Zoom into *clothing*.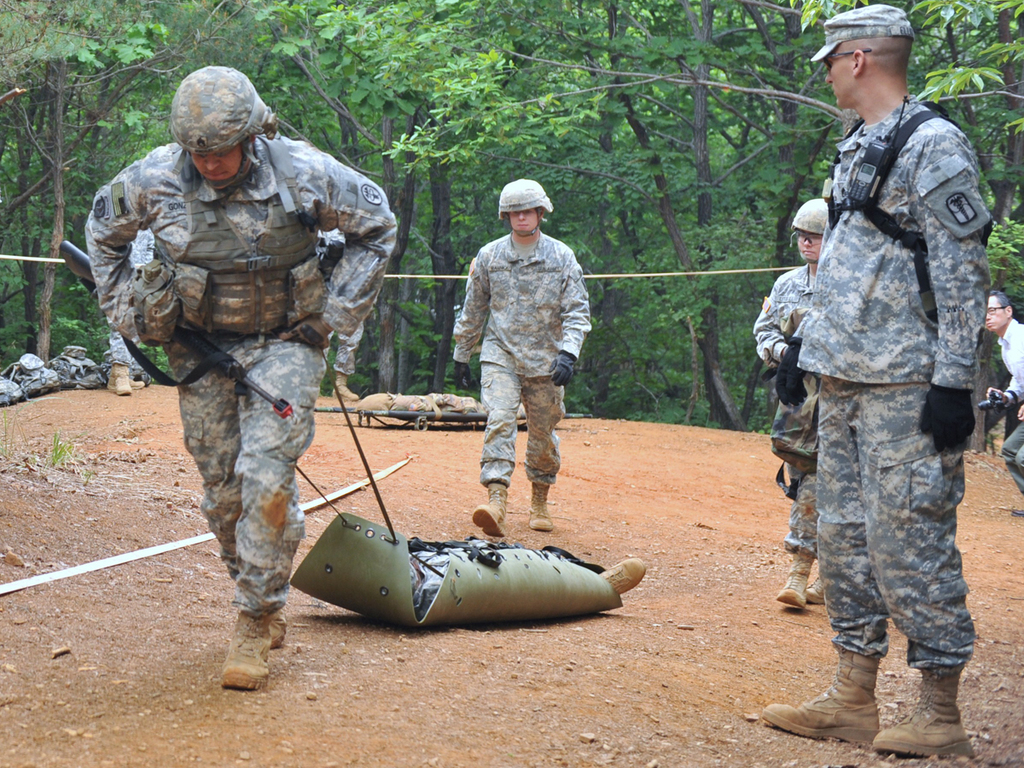
Zoom target: {"x1": 754, "y1": 266, "x2": 821, "y2": 558}.
